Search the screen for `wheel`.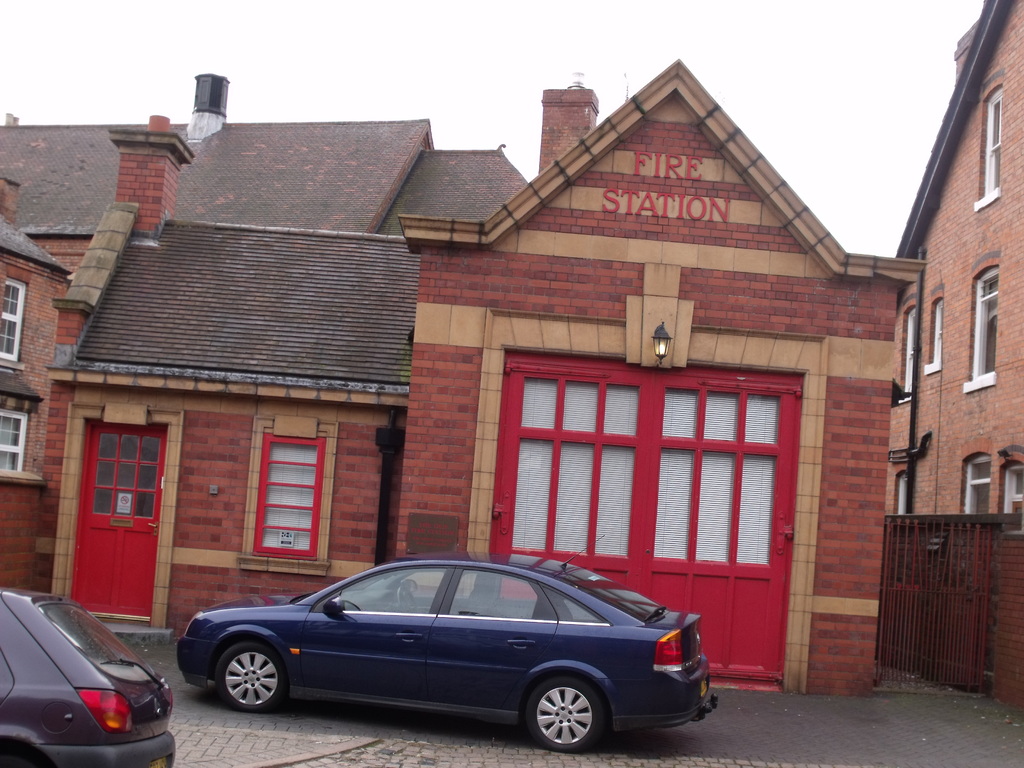
Found at bbox=(526, 682, 603, 752).
